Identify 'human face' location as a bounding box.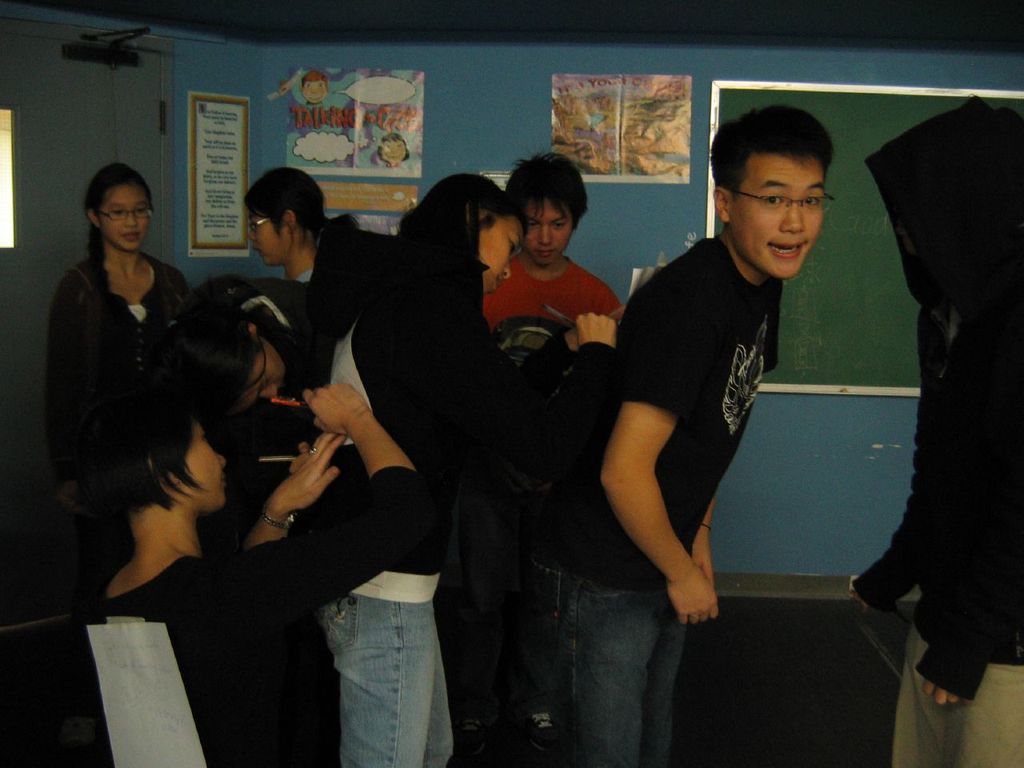
Rect(728, 152, 824, 280).
